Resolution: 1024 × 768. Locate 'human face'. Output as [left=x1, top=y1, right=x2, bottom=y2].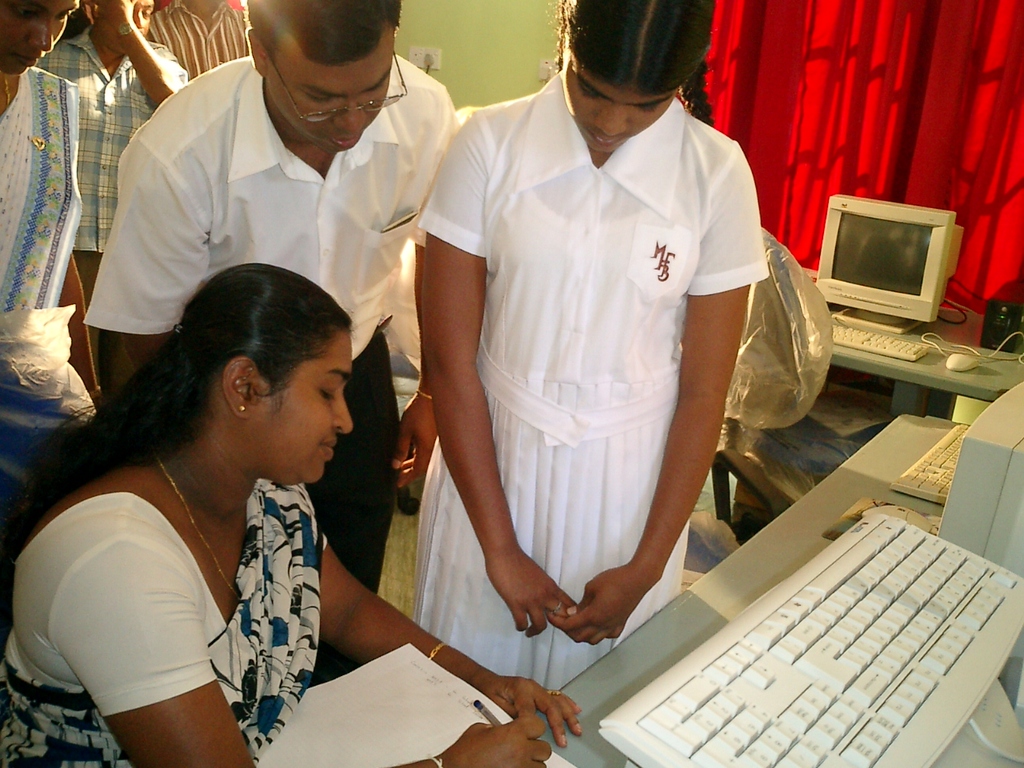
[left=263, top=18, right=394, bottom=154].
